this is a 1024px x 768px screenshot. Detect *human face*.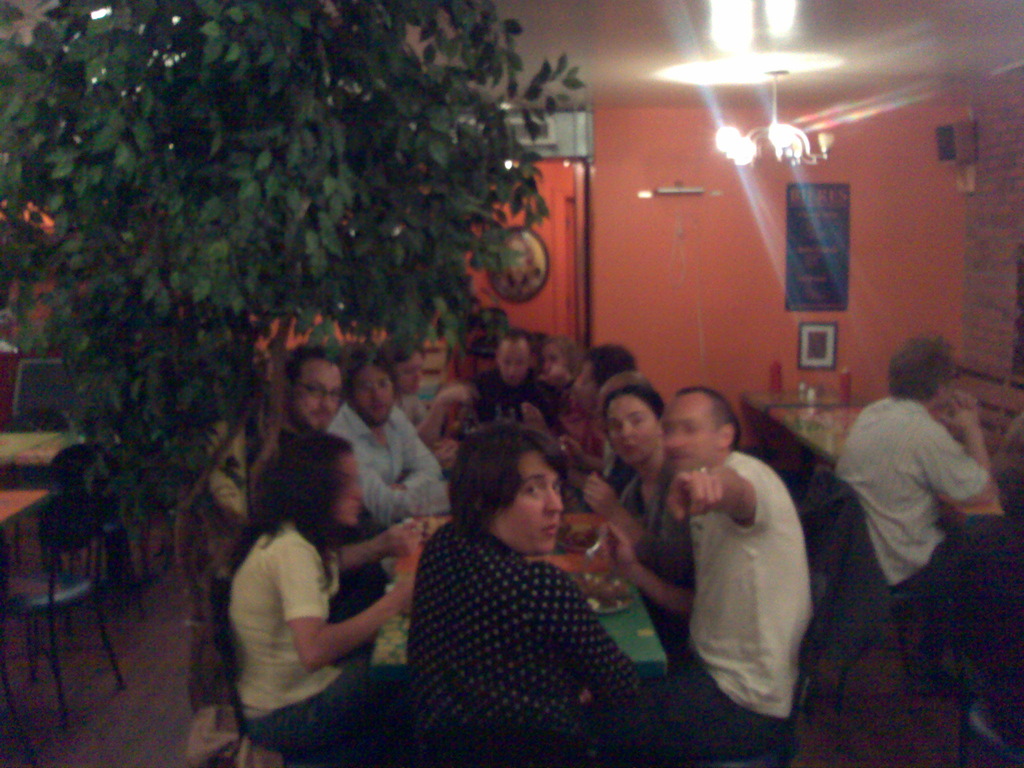
bbox(356, 359, 392, 419).
